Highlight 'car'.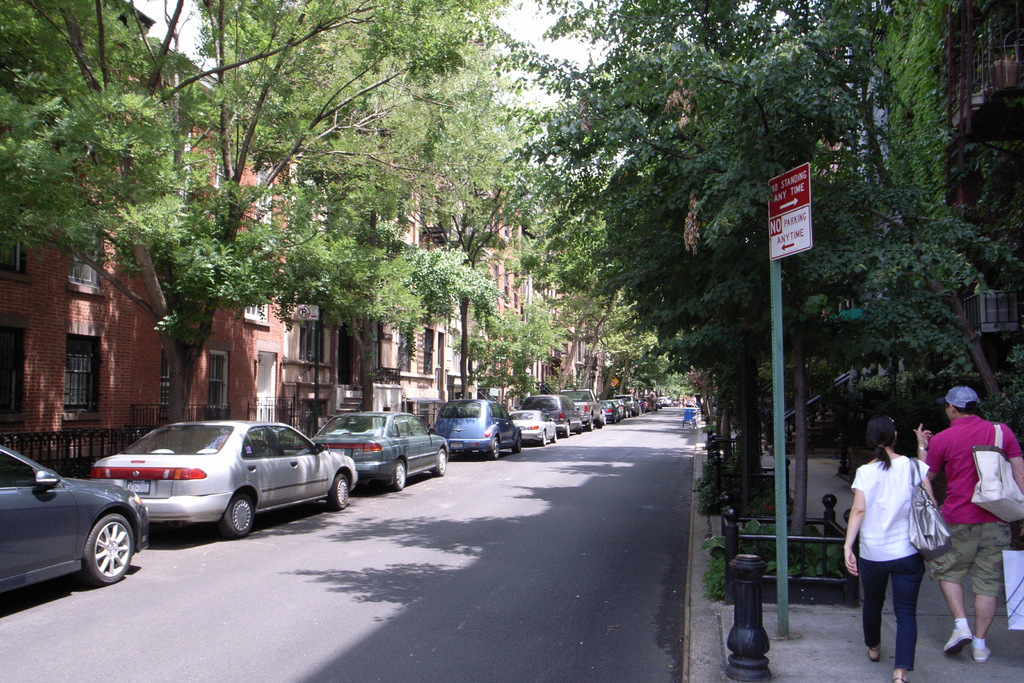
Highlighted region: [x1=0, y1=448, x2=149, y2=581].
